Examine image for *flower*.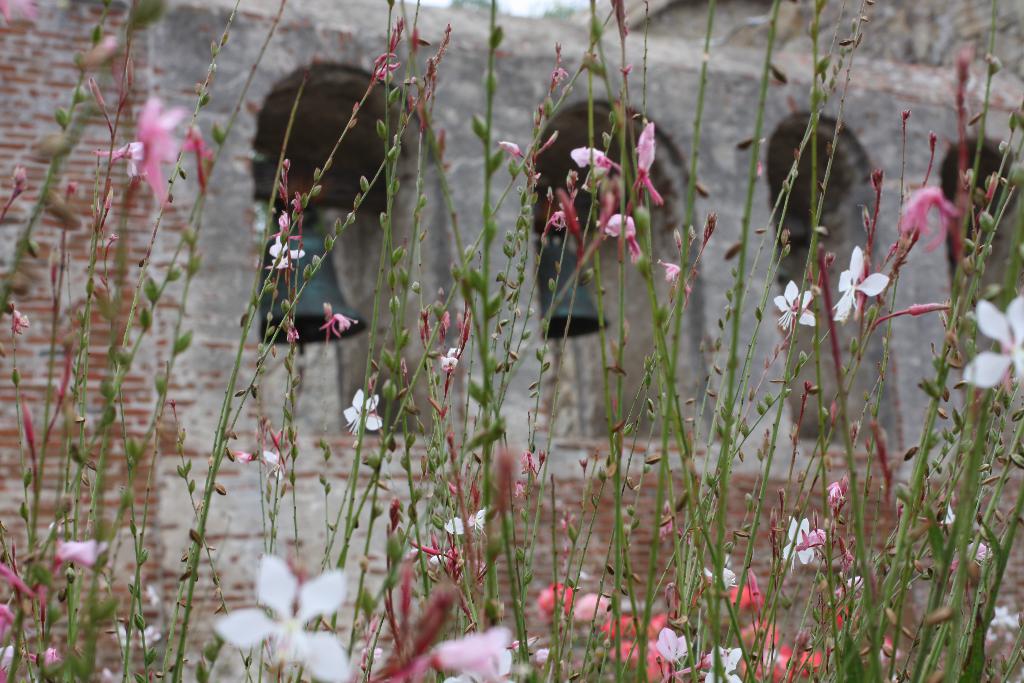
Examination result: 58, 539, 104, 565.
